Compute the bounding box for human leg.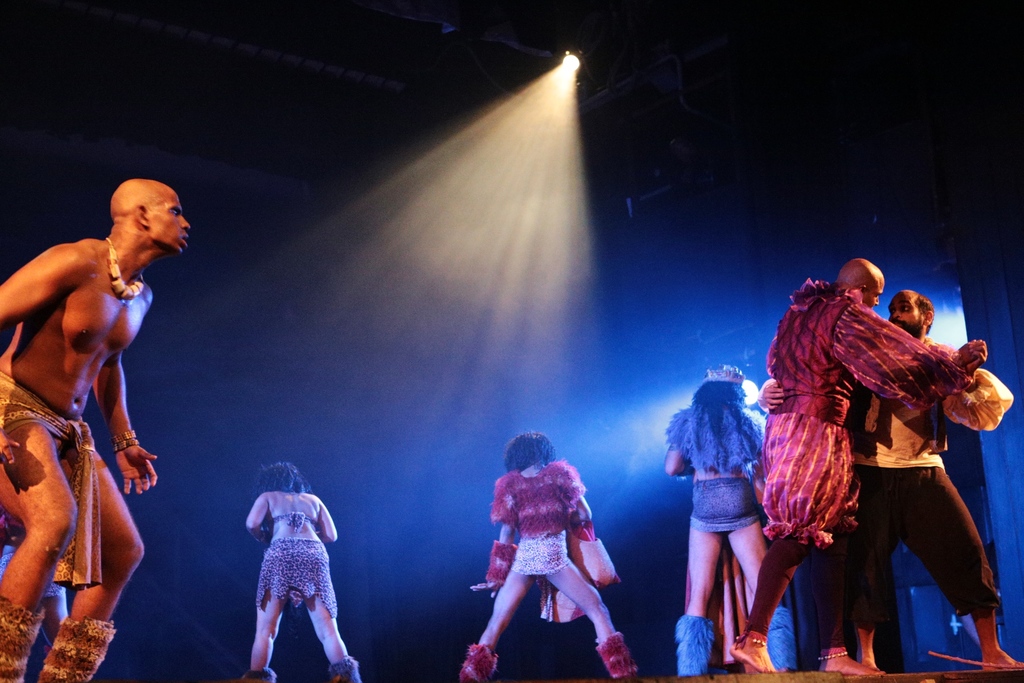
BBox(46, 428, 140, 682).
